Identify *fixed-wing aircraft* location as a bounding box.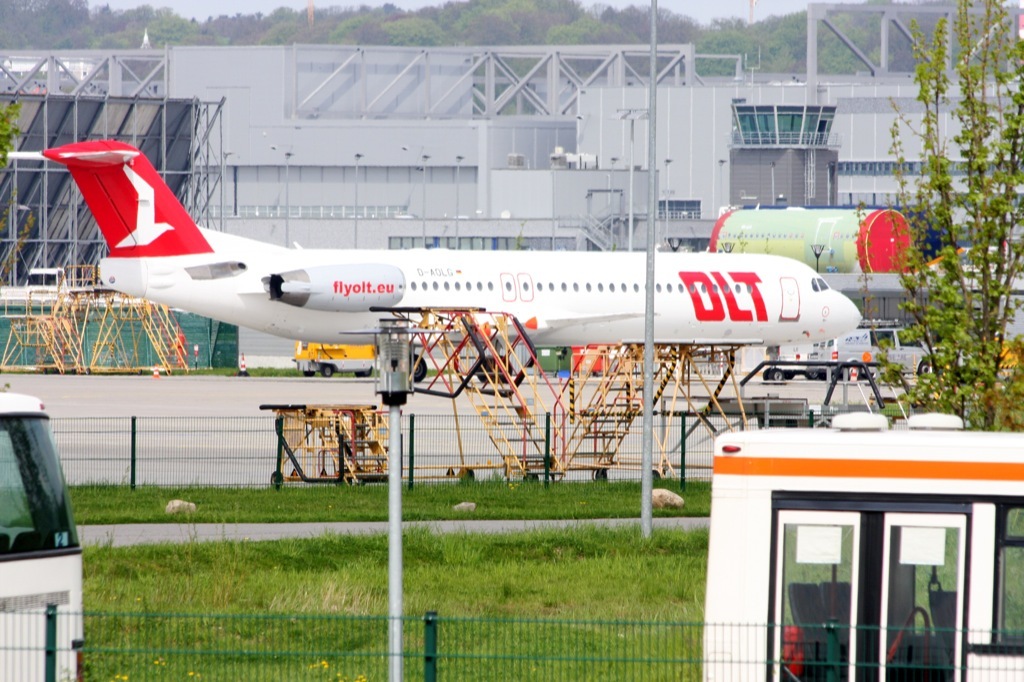
[x1=40, y1=138, x2=863, y2=384].
